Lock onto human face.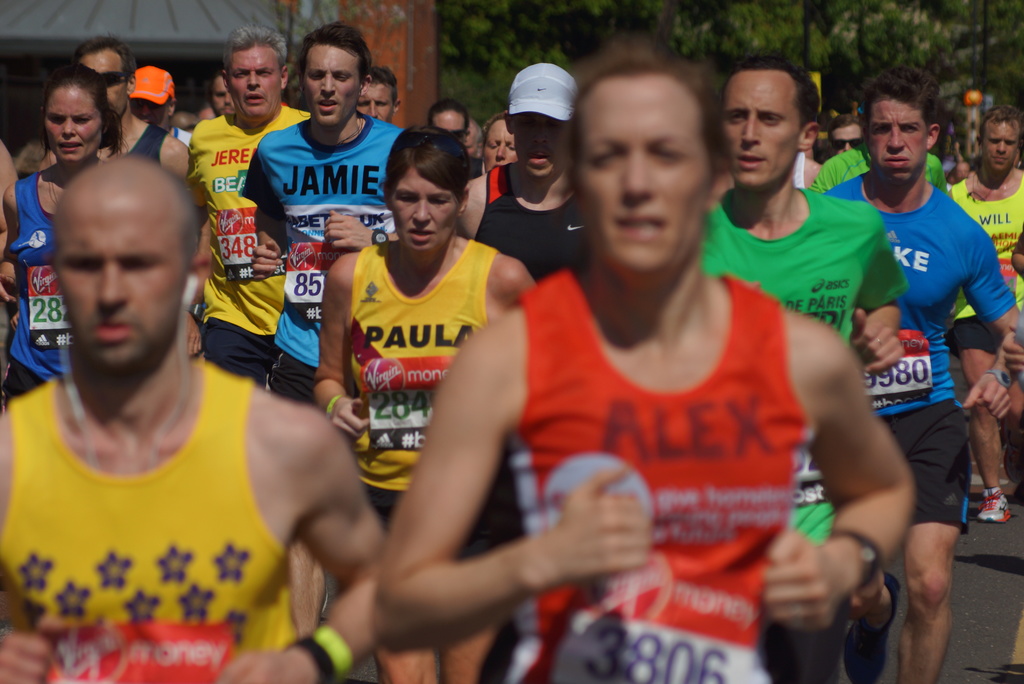
Locked: <bbox>303, 45, 361, 127</bbox>.
